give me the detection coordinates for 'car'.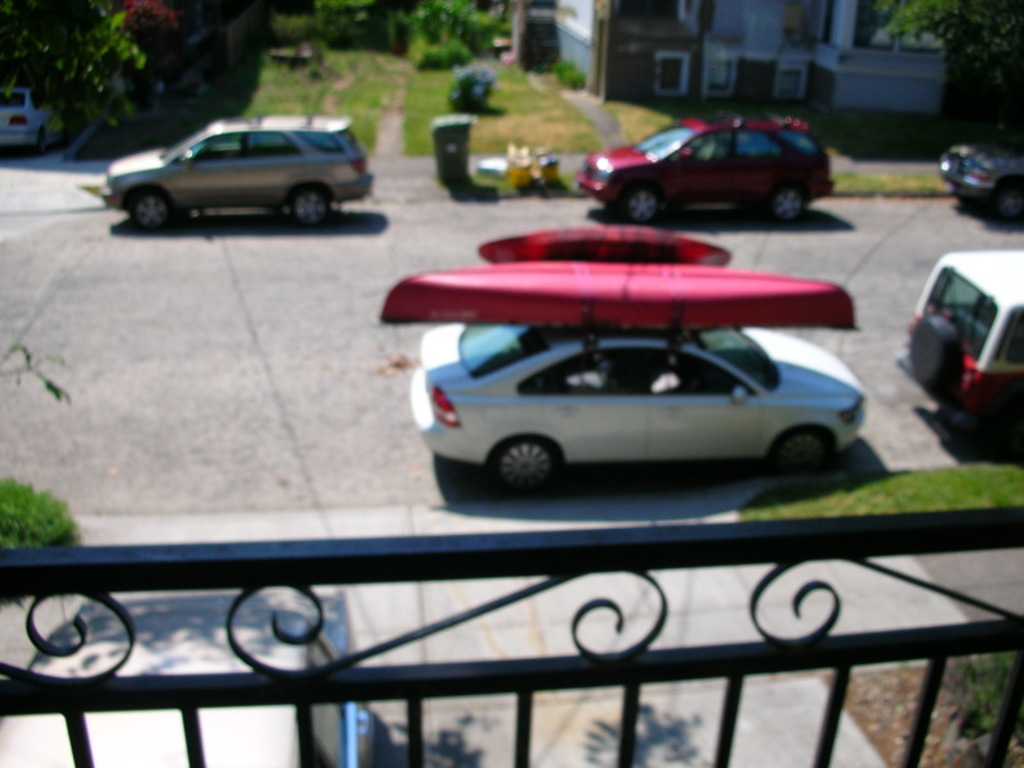
rect(0, 88, 60, 156).
